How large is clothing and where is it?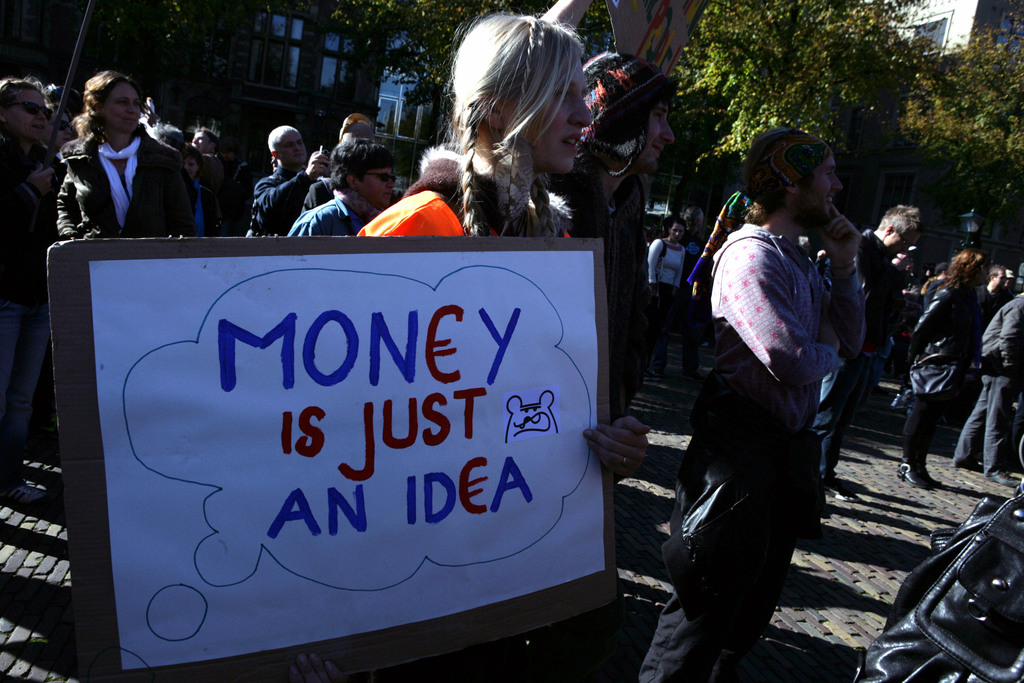
Bounding box: select_region(643, 213, 849, 680).
